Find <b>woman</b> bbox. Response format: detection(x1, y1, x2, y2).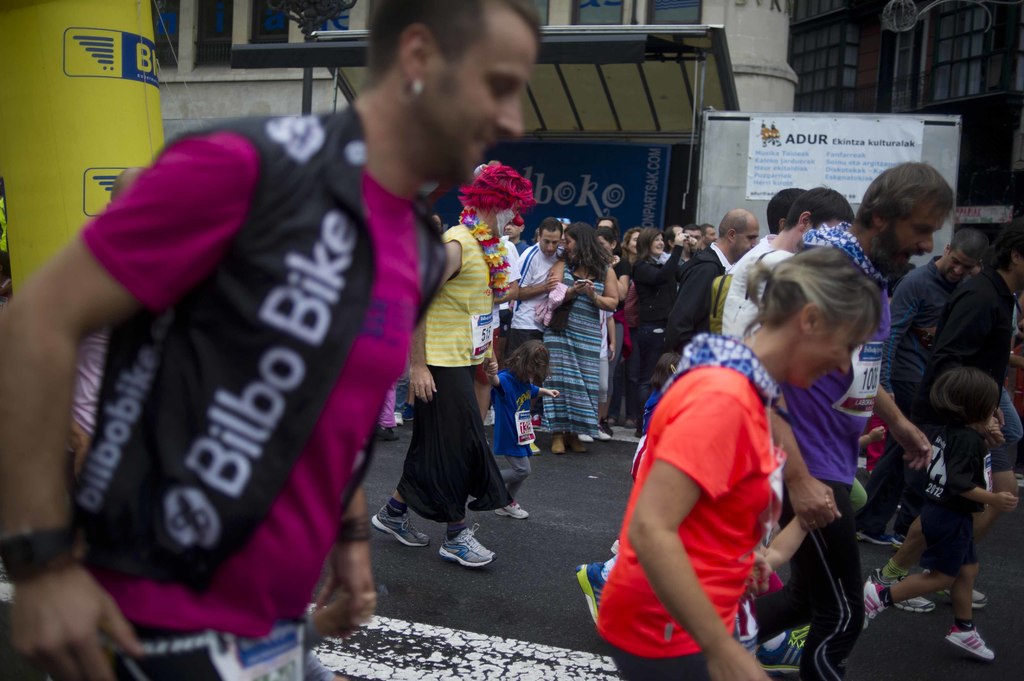
detection(634, 255, 855, 670).
